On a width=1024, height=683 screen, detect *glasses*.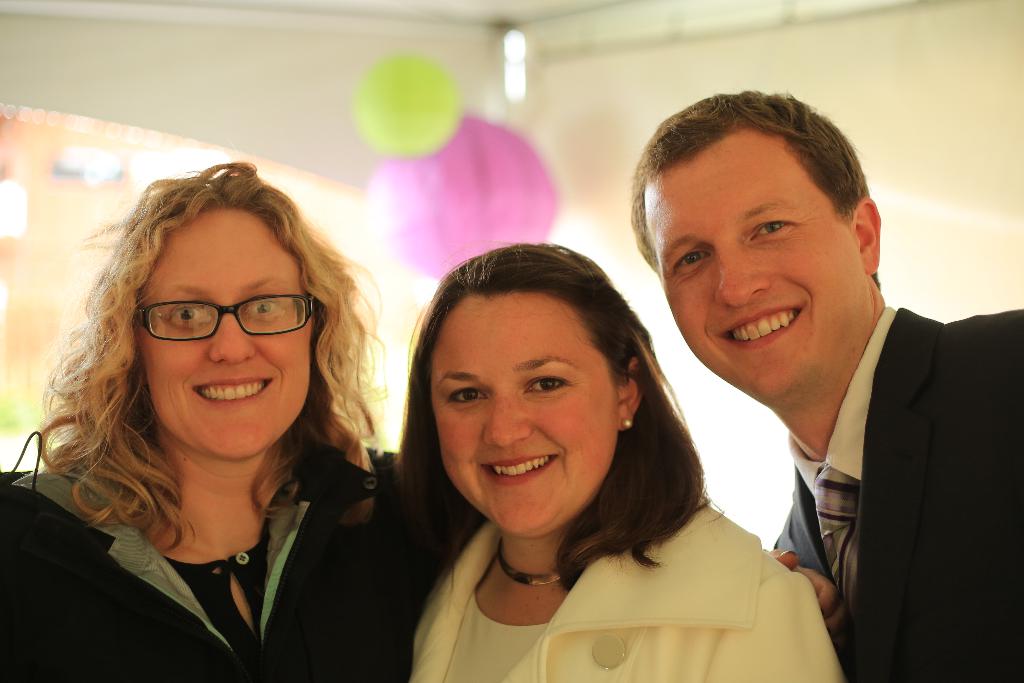
(115,286,320,350).
